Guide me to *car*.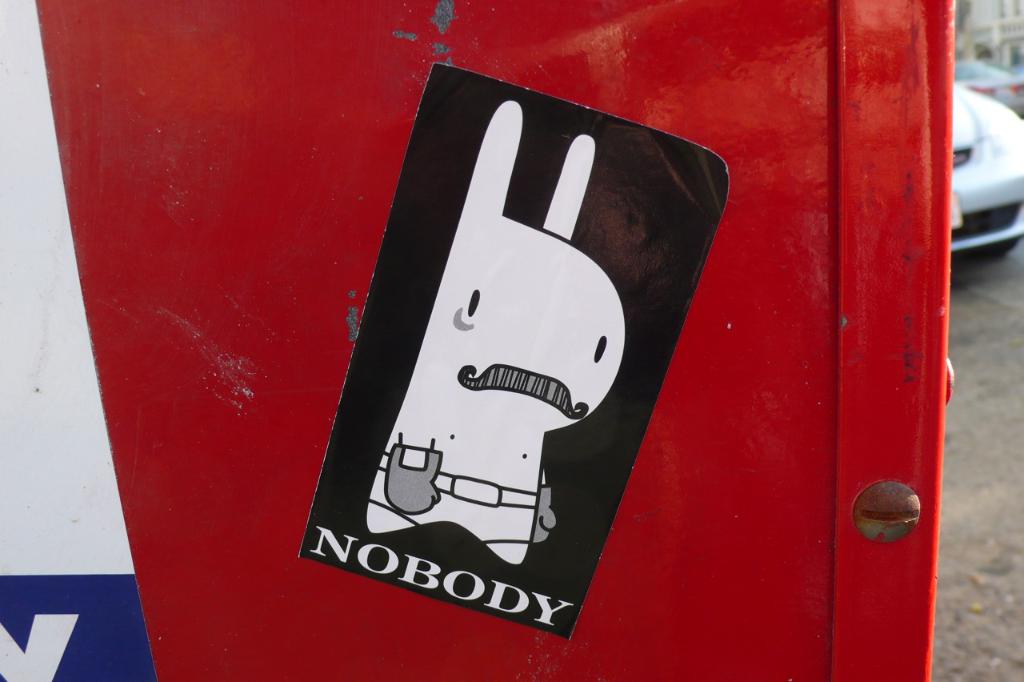
Guidance: l=967, t=56, r=1023, b=114.
